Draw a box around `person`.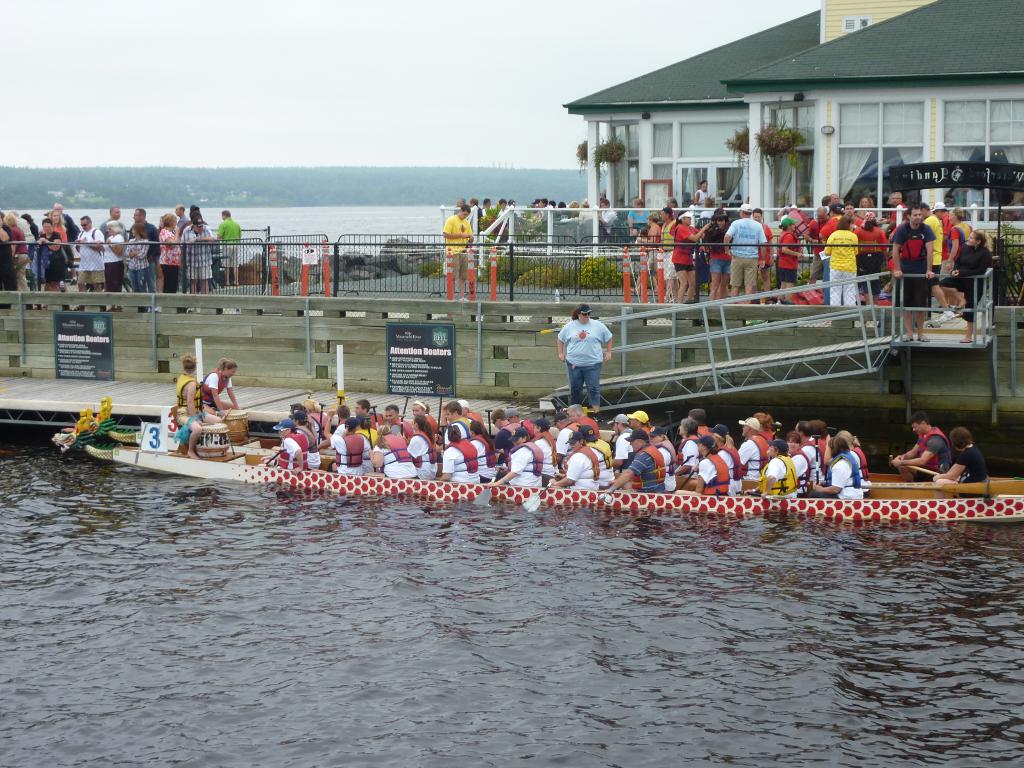
bbox=[750, 208, 774, 292].
